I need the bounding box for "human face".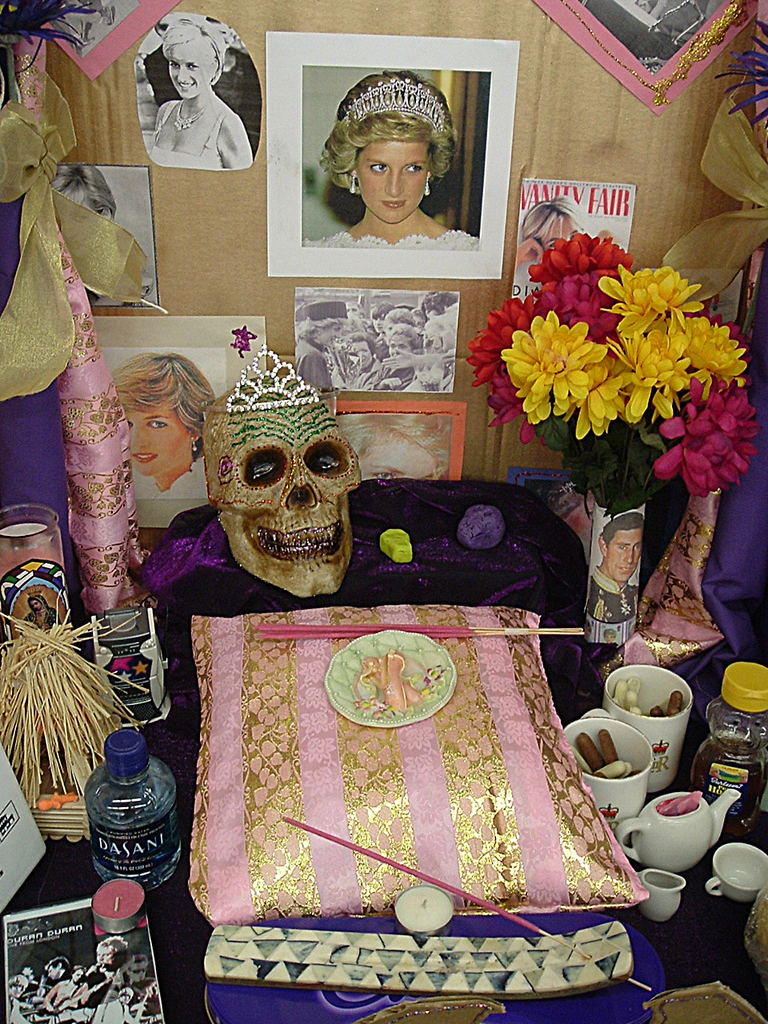
Here it is: pyautogui.locateOnScreen(167, 40, 210, 104).
